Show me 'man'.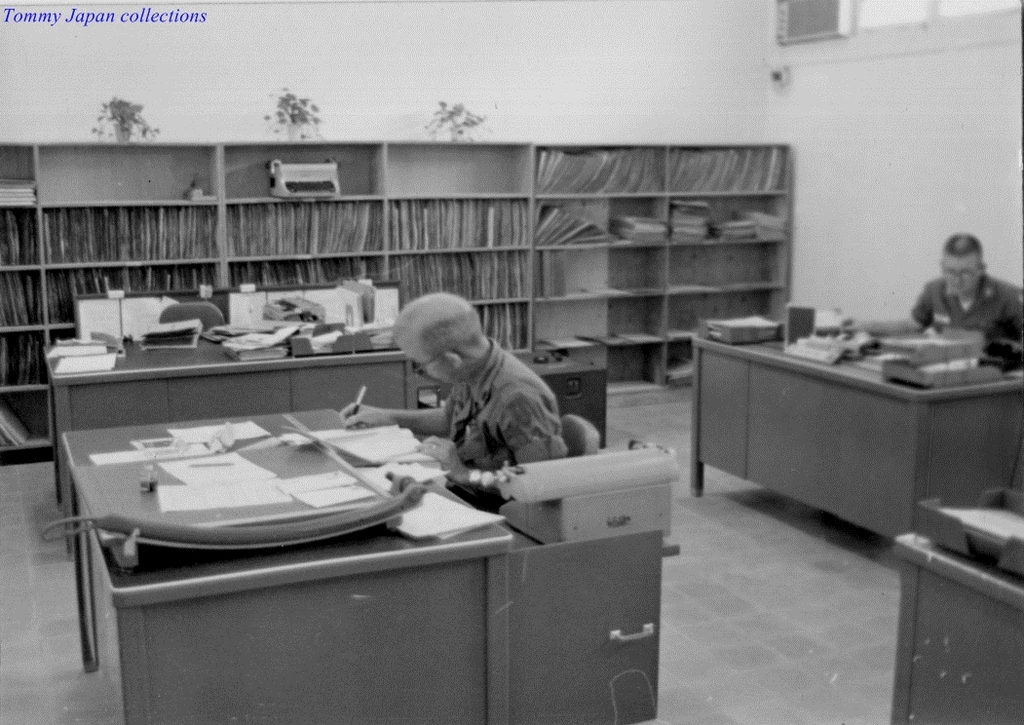
'man' is here: (377,295,582,490).
